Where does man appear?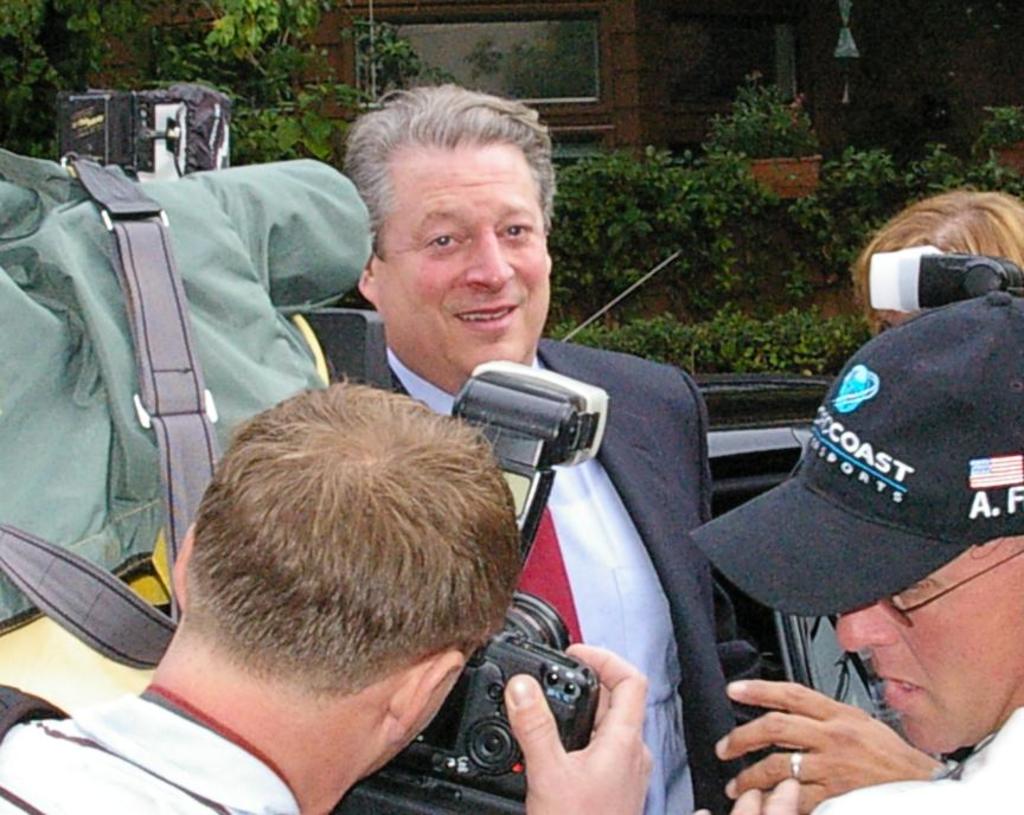
Appears at rect(0, 376, 659, 814).
